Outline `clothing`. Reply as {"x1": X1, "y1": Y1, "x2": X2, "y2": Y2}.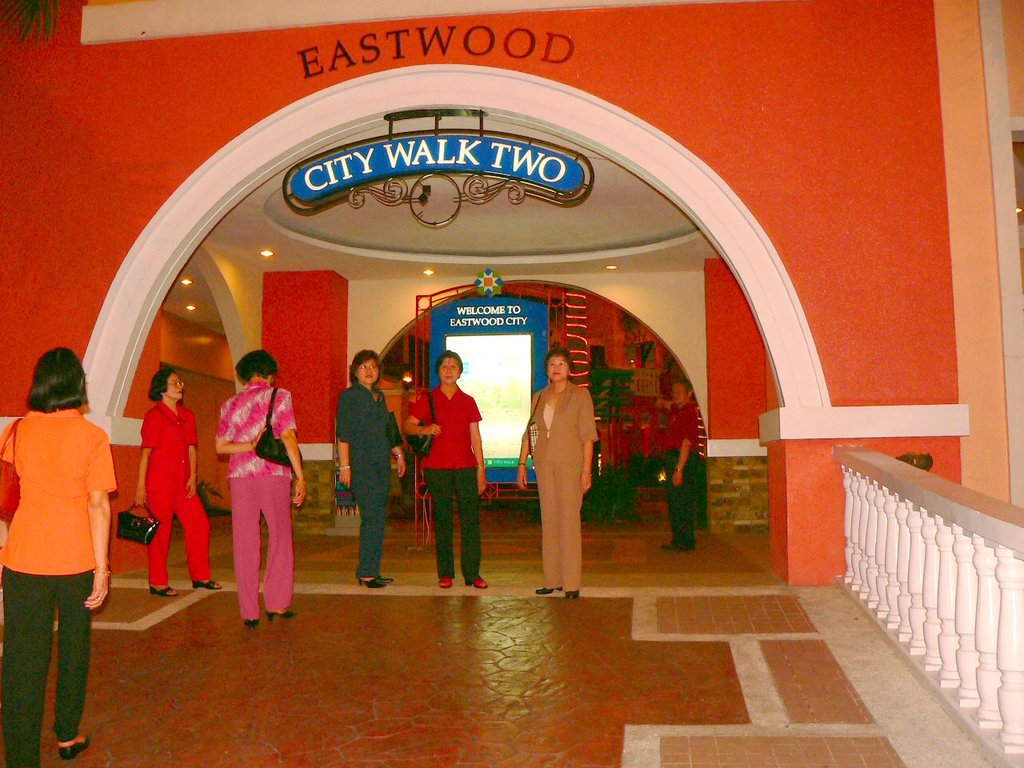
{"x1": 333, "y1": 379, "x2": 404, "y2": 579}.
